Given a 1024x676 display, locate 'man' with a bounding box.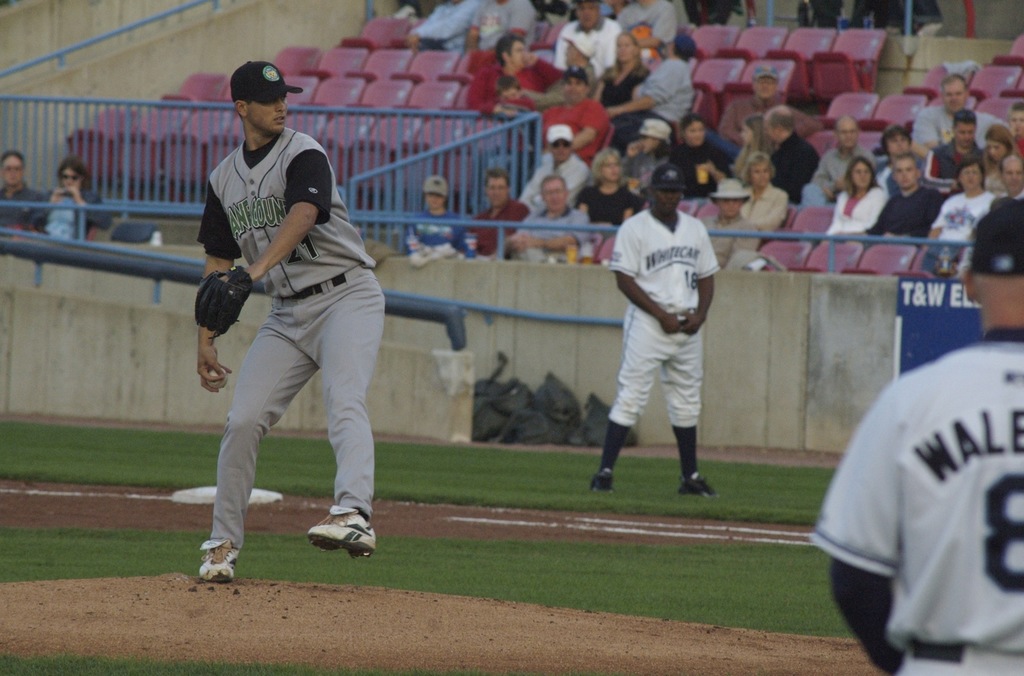
Located: locate(598, 165, 720, 504).
